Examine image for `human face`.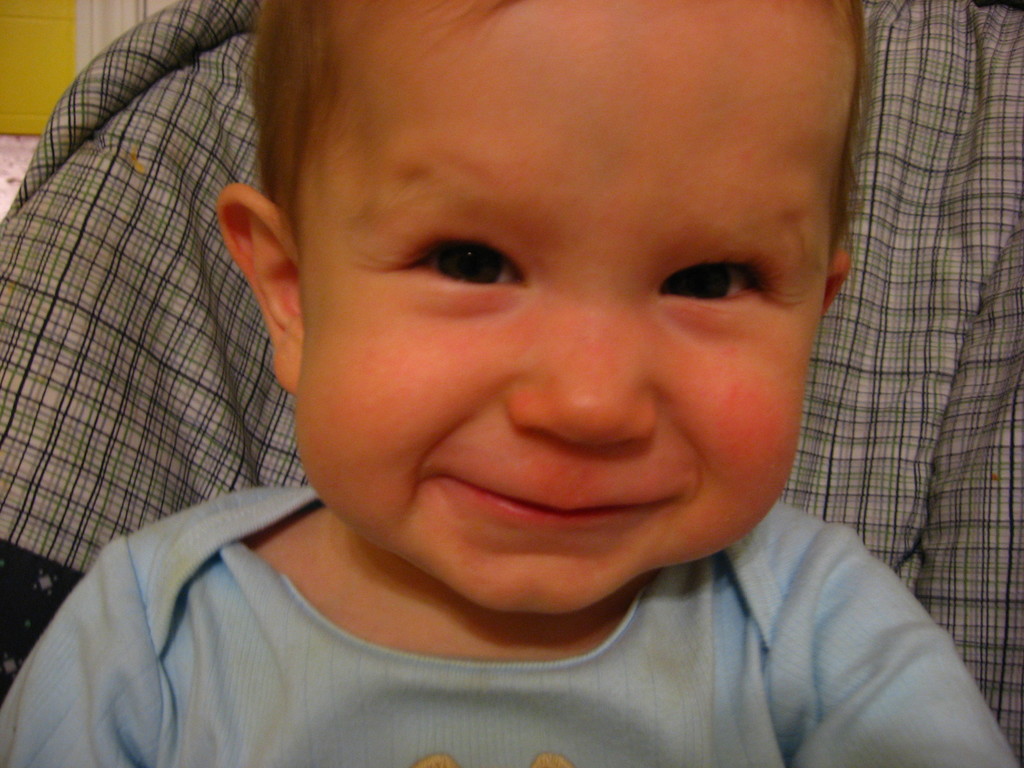
Examination result: <region>306, 8, 813, 611</region>.
